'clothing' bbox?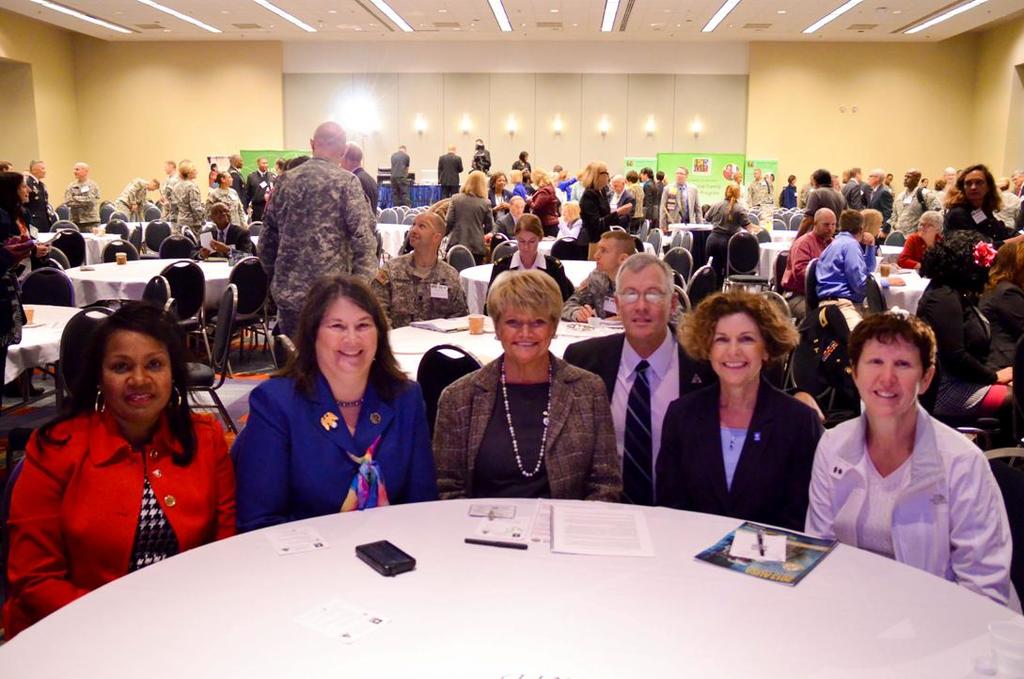
(x1=981, y1=232, x2=1023, y2=289)
